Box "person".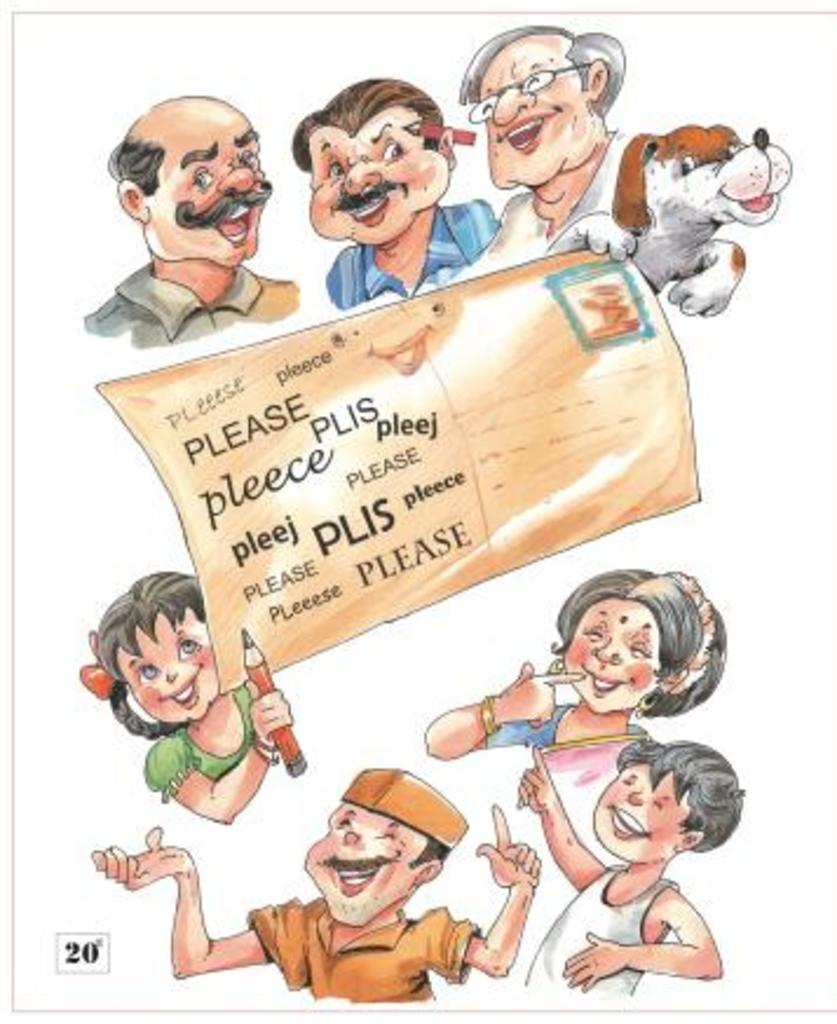
<bbox>462, 30, 631, 251</bbox>.
